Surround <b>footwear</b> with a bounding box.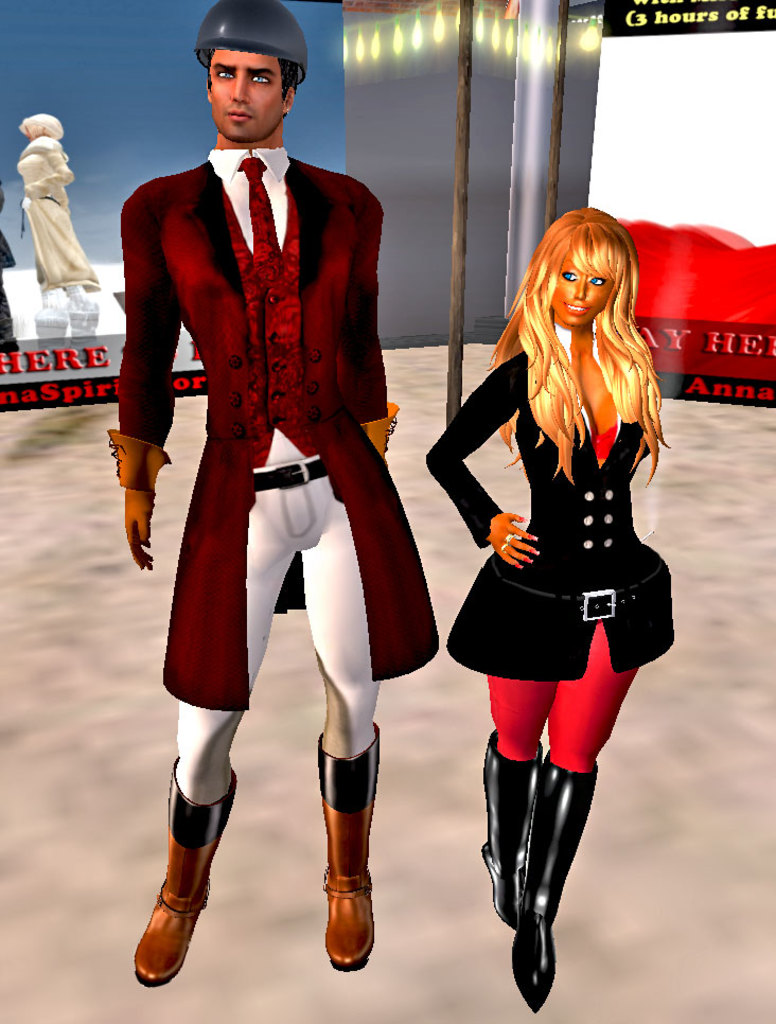
detection(473, 738, 544, 928).
